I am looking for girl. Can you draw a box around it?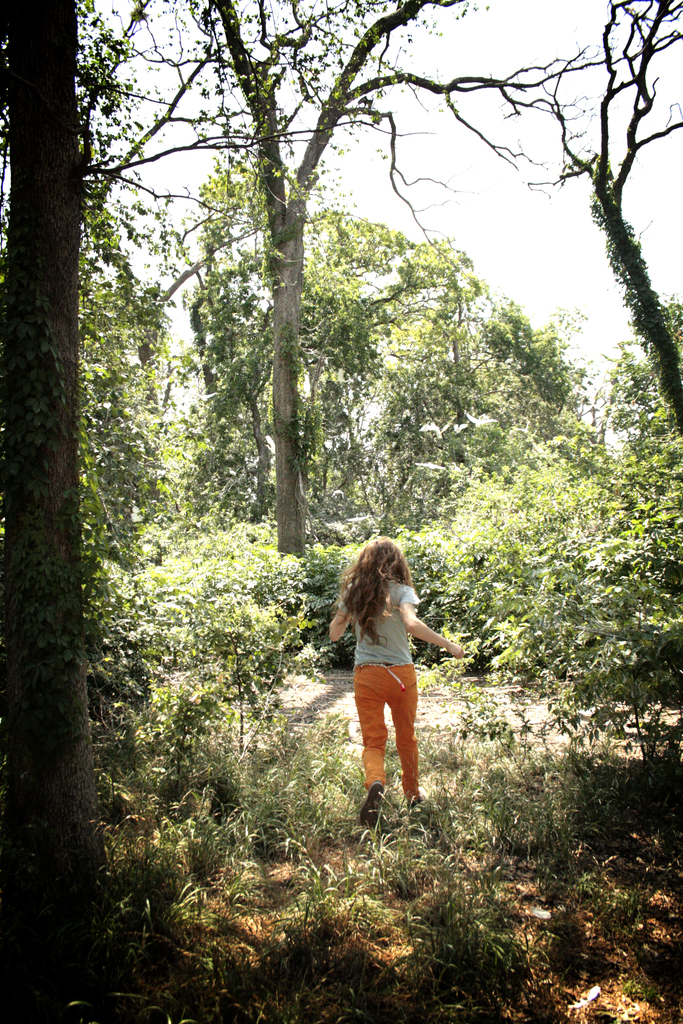
Sure, the bounding box is 330 532 465 829.
